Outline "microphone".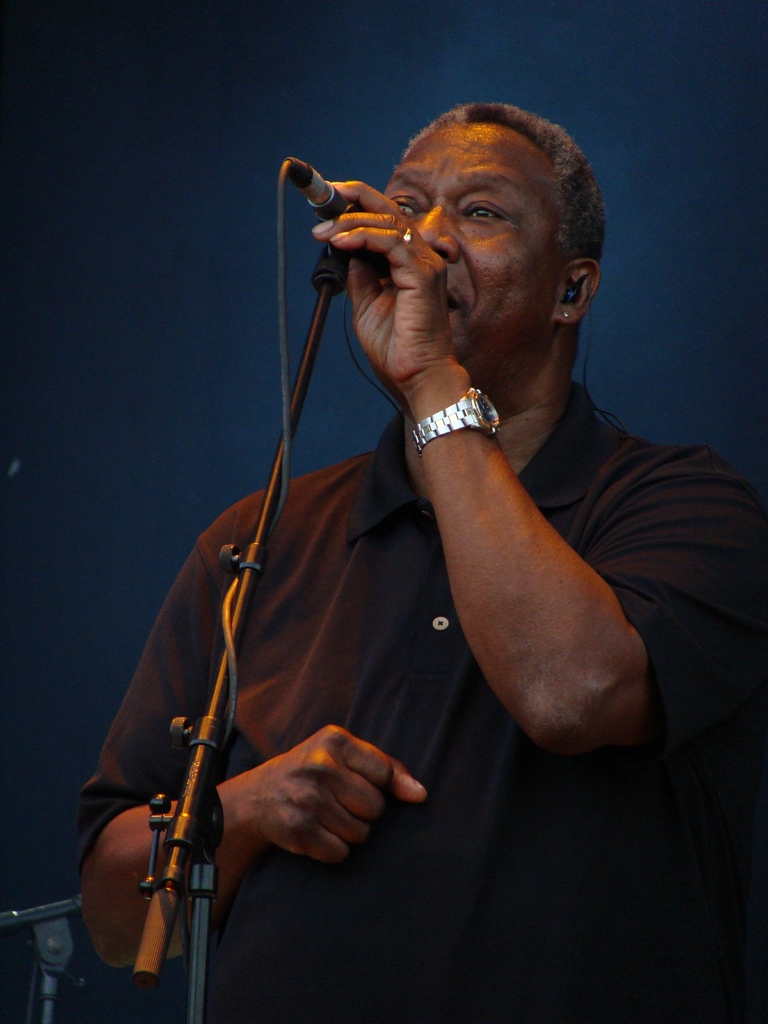
Outline: [x1=301, y1=179, x2=394, y2=283].
